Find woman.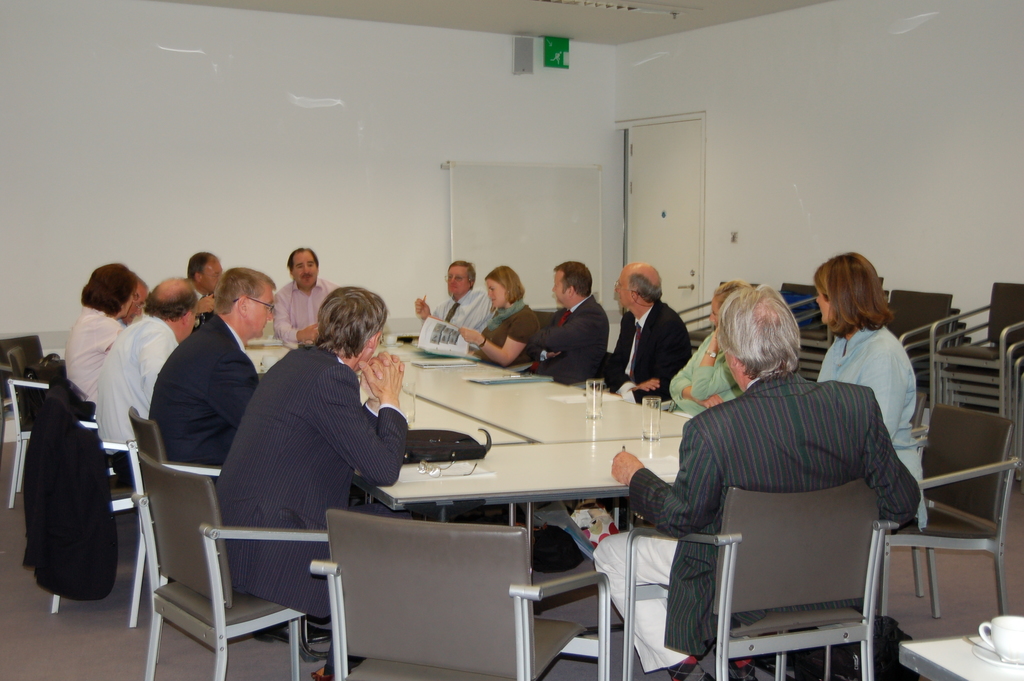
459:264:544:361.
